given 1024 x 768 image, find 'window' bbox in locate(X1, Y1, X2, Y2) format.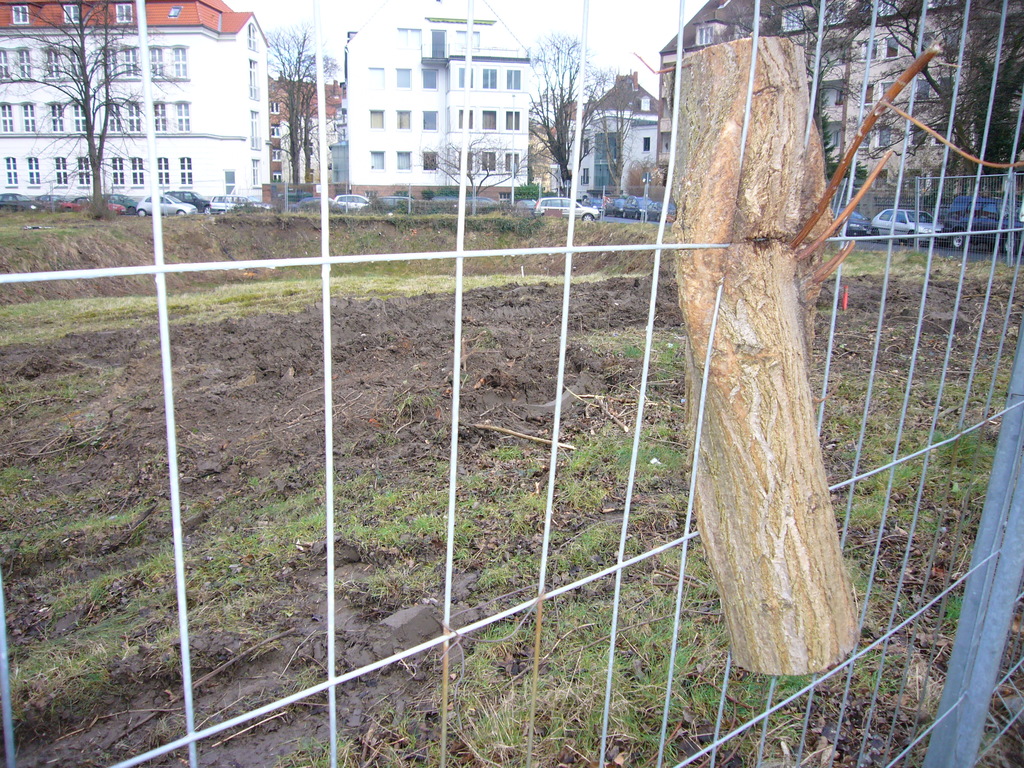
locate(161, 1, 195, 23).
